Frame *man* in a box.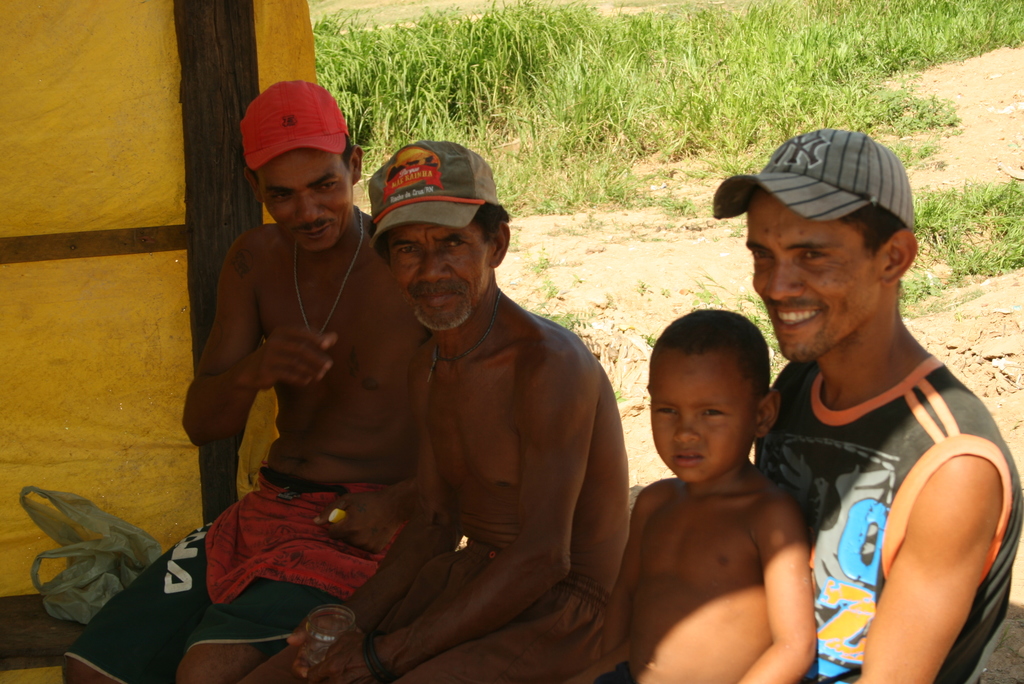
250 135 620 683.
